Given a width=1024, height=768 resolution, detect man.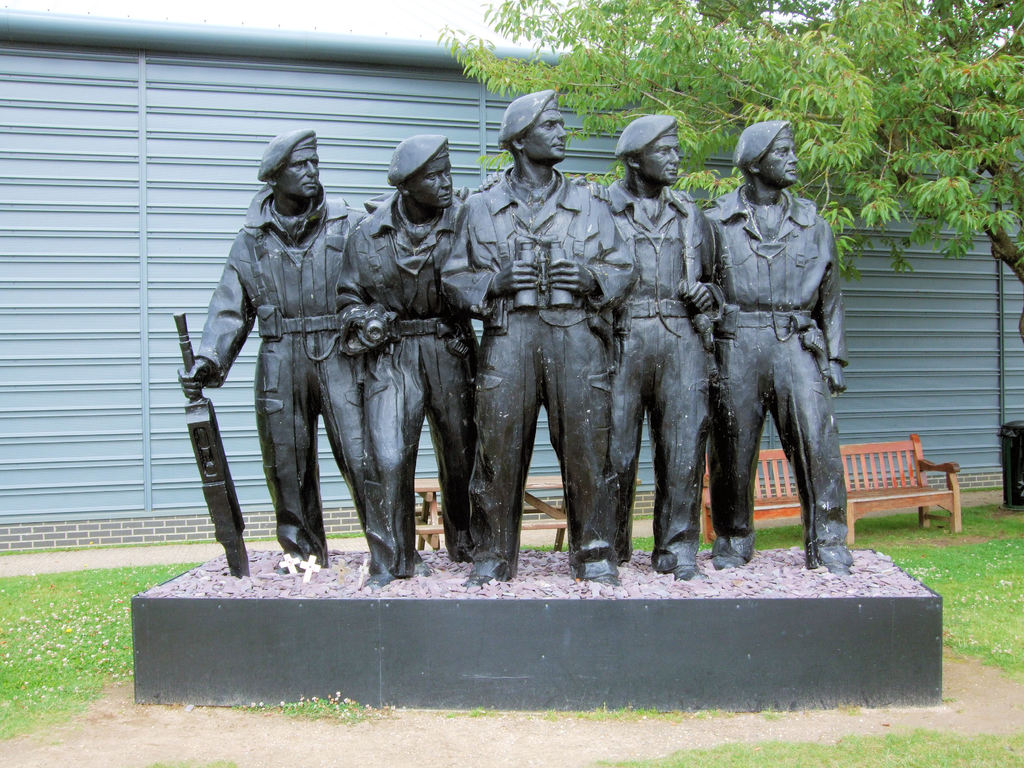
pyautogui.locateOnScreen(708, 115, 849, 572).
